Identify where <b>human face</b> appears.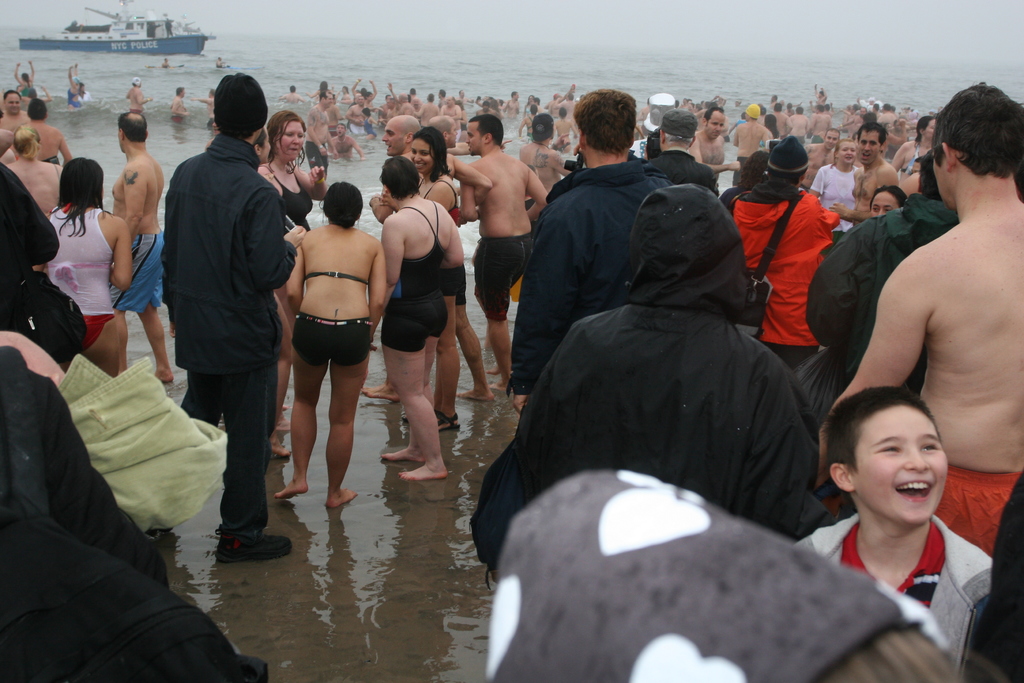
Appears at pyautogui.locateOnScreen(378, 120, 408, 154).
